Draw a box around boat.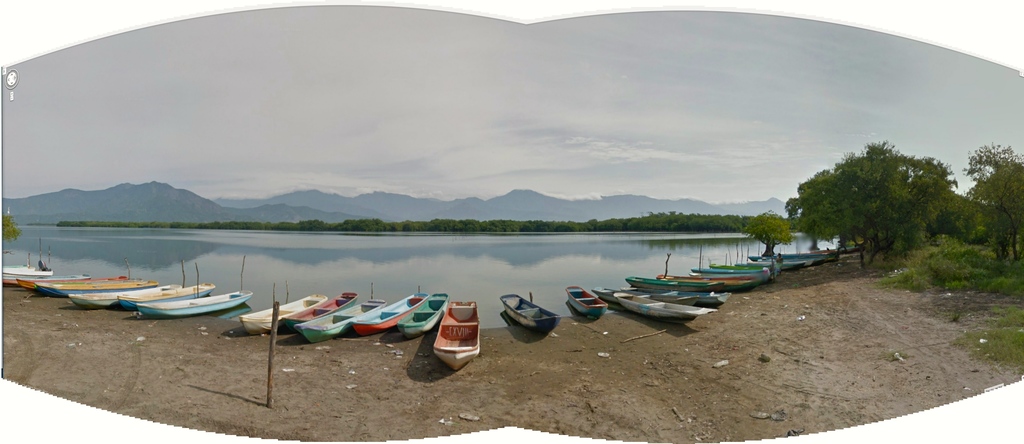
x1=79 y1=286 x2=175 y2=302.
